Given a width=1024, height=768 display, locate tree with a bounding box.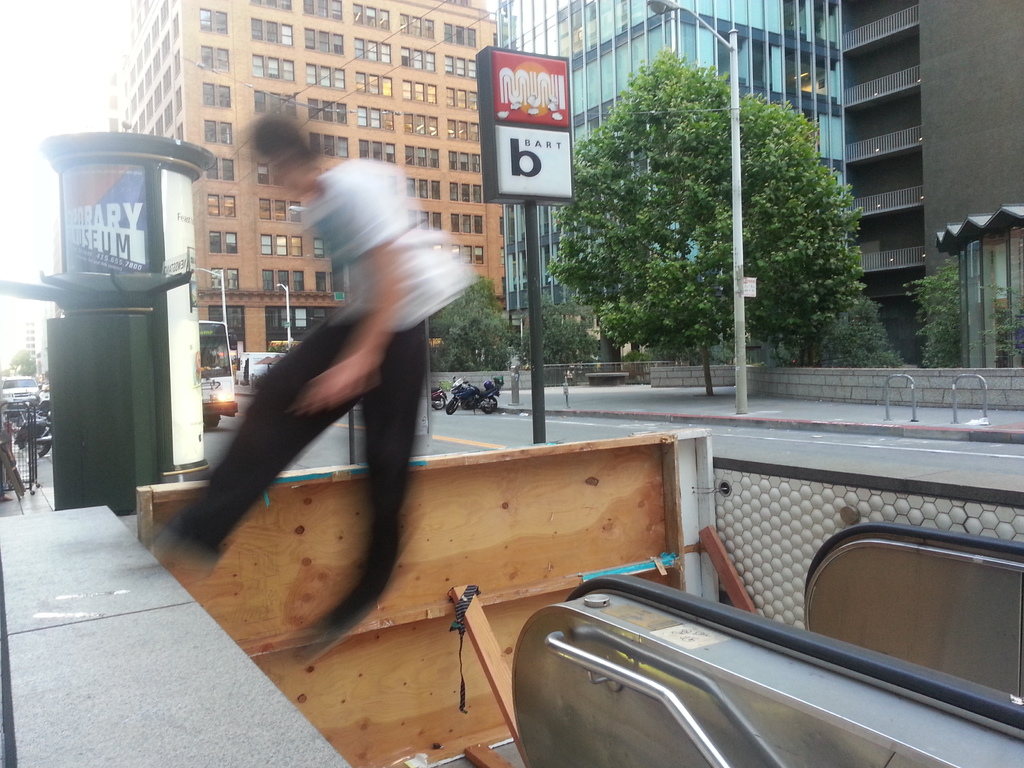
Located: bbox(545, 311, 616, 367).
